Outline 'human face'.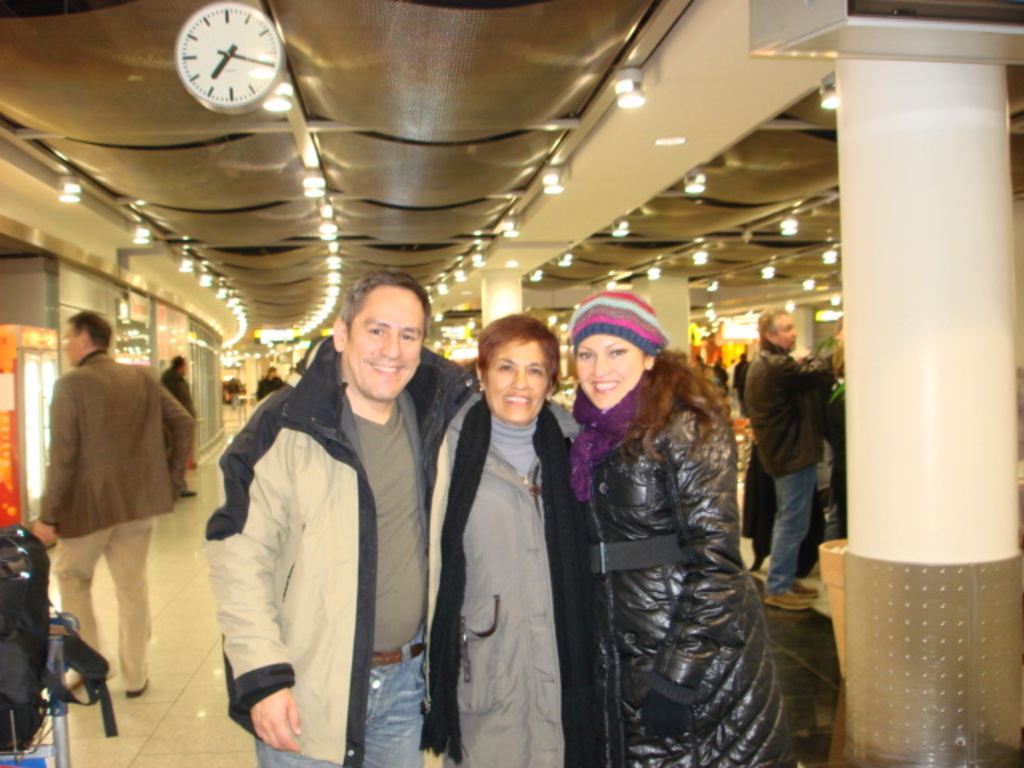
Outline: (x1=66, y1=323, x2=85, y2=363).
